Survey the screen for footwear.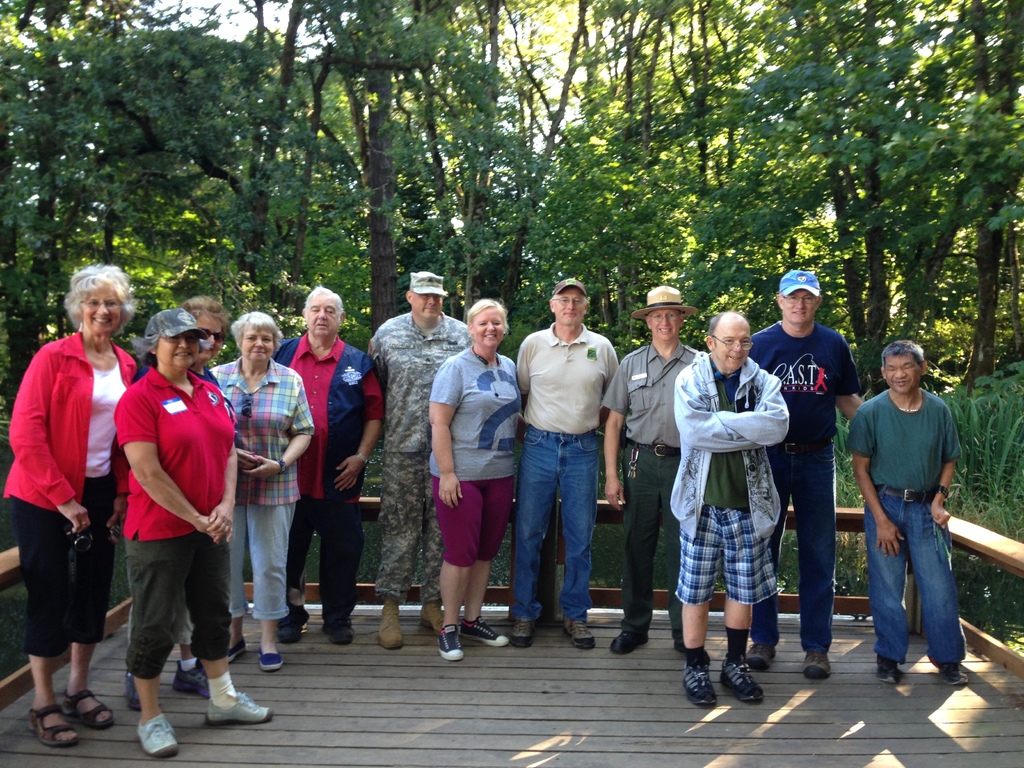
Survey found: [801, 650, 831, 679].
